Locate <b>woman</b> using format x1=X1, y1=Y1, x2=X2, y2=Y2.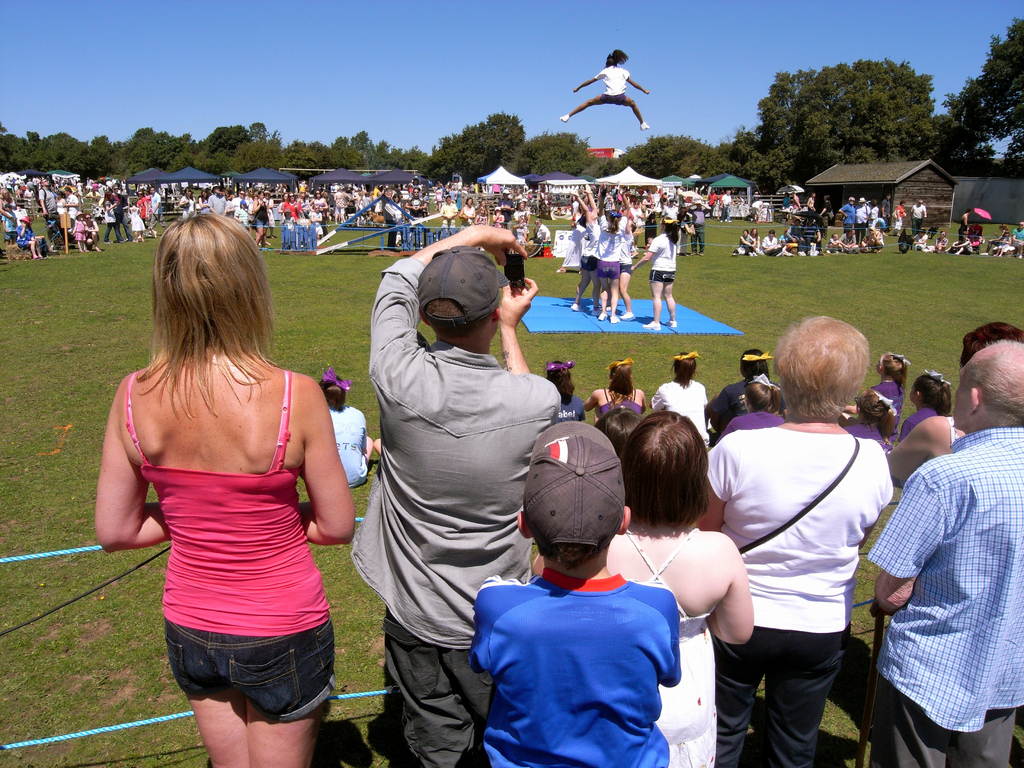
x1=870, y1=225, x2=886, y2=255.
